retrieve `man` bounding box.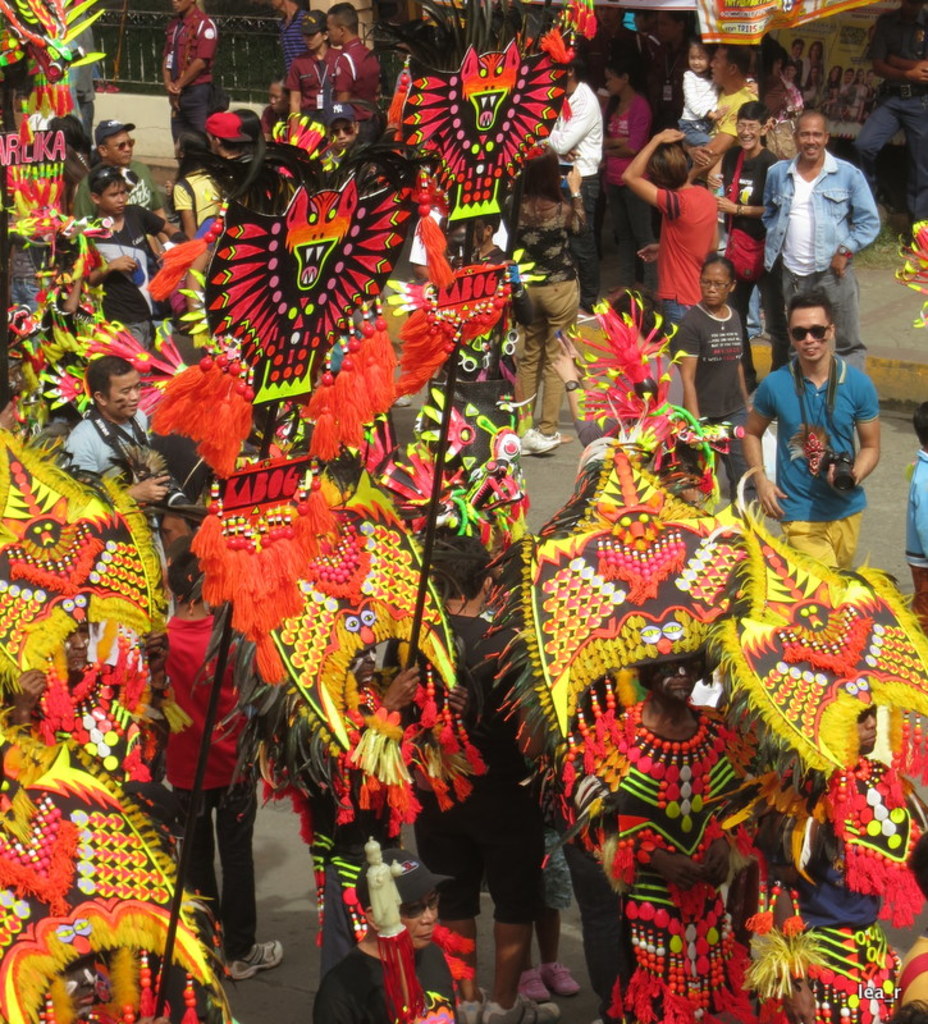
Bounding box: box(74, 115, 179, 233).
